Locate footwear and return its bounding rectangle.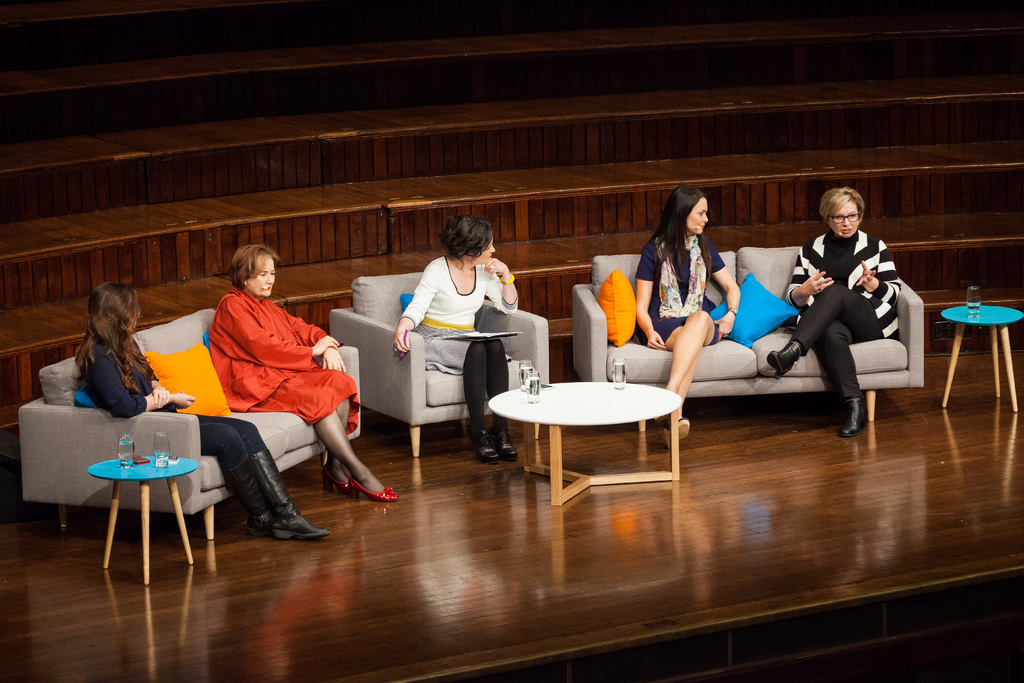
region(346, 473, 399, 504).
